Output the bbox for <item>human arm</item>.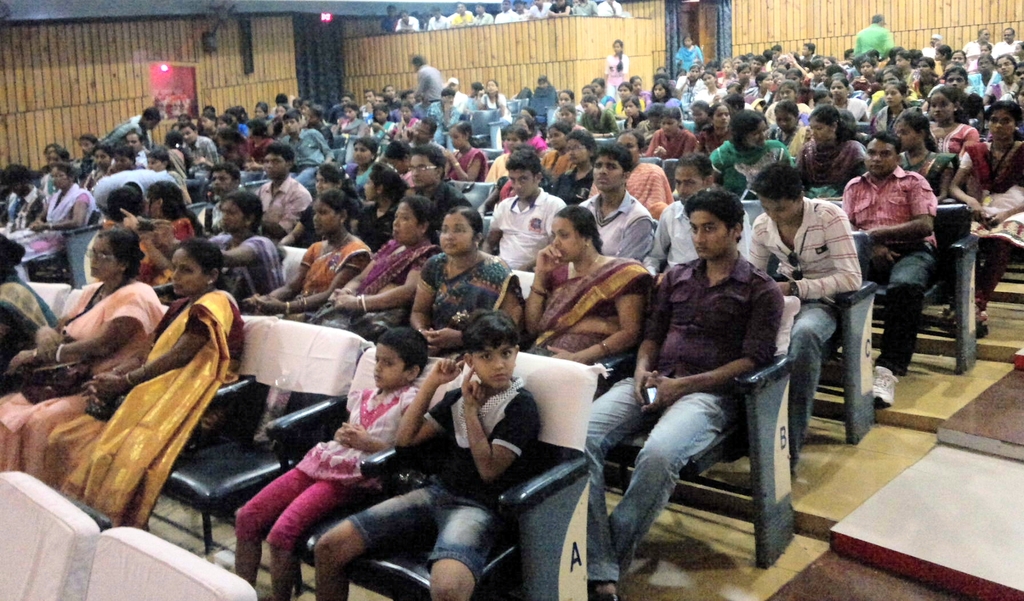
locate(409, 259, 438, 355).
